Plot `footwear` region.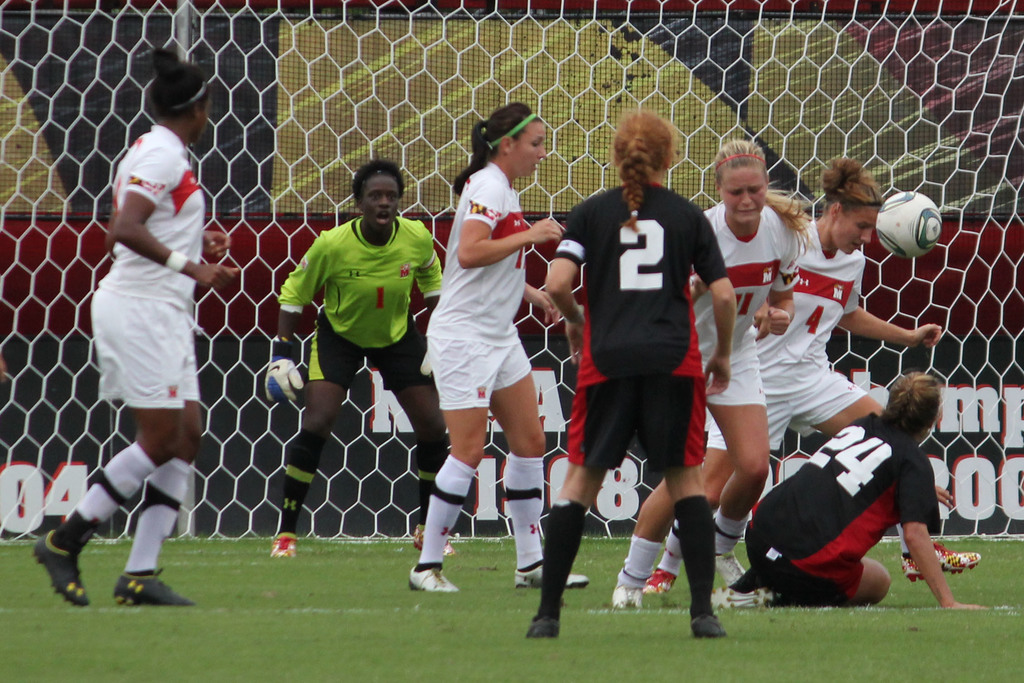
Plotted at x1=407, y1=563, x2=460, y2=595.
